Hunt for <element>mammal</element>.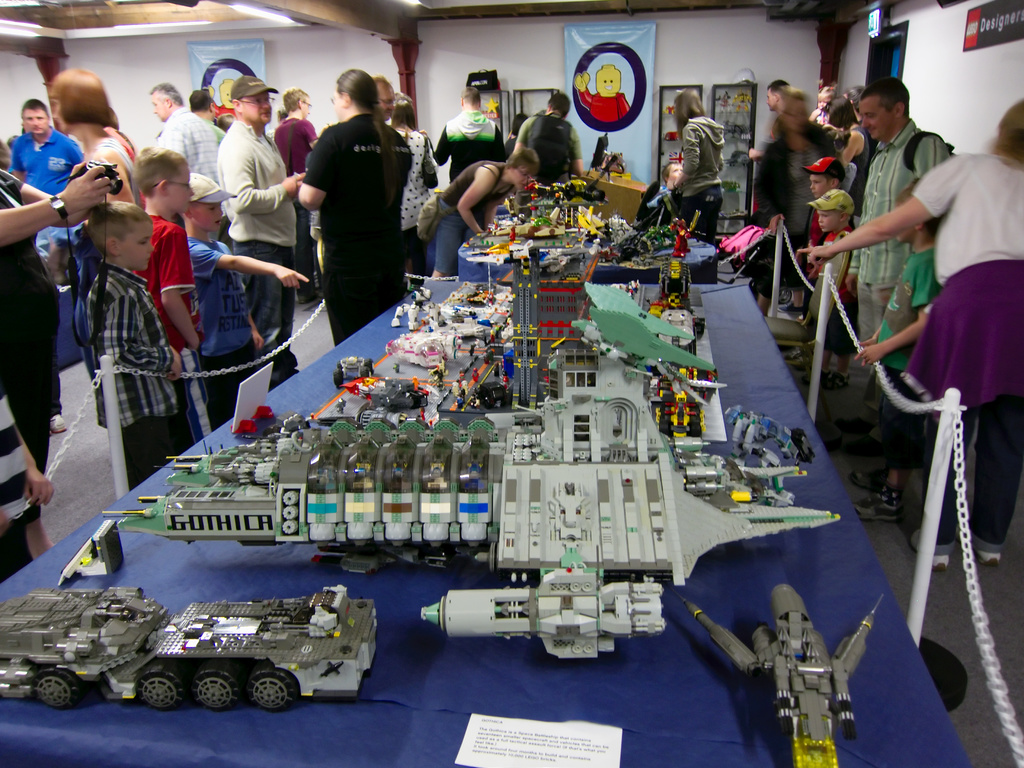
Hunted down at 274,85,319,306.
